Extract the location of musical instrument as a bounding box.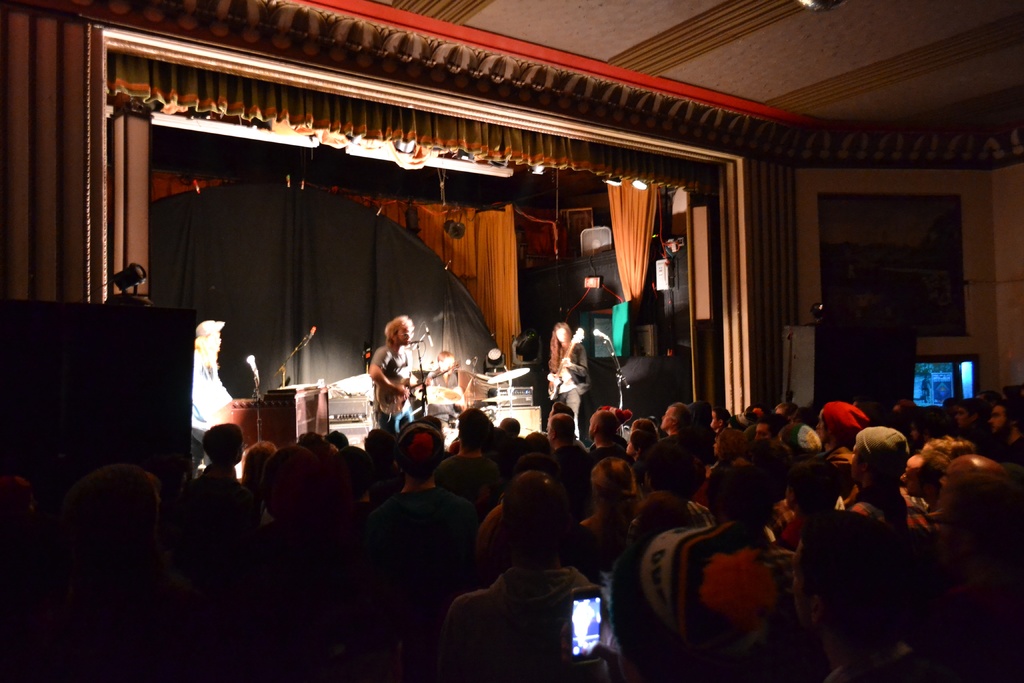
372/361/461/418.
